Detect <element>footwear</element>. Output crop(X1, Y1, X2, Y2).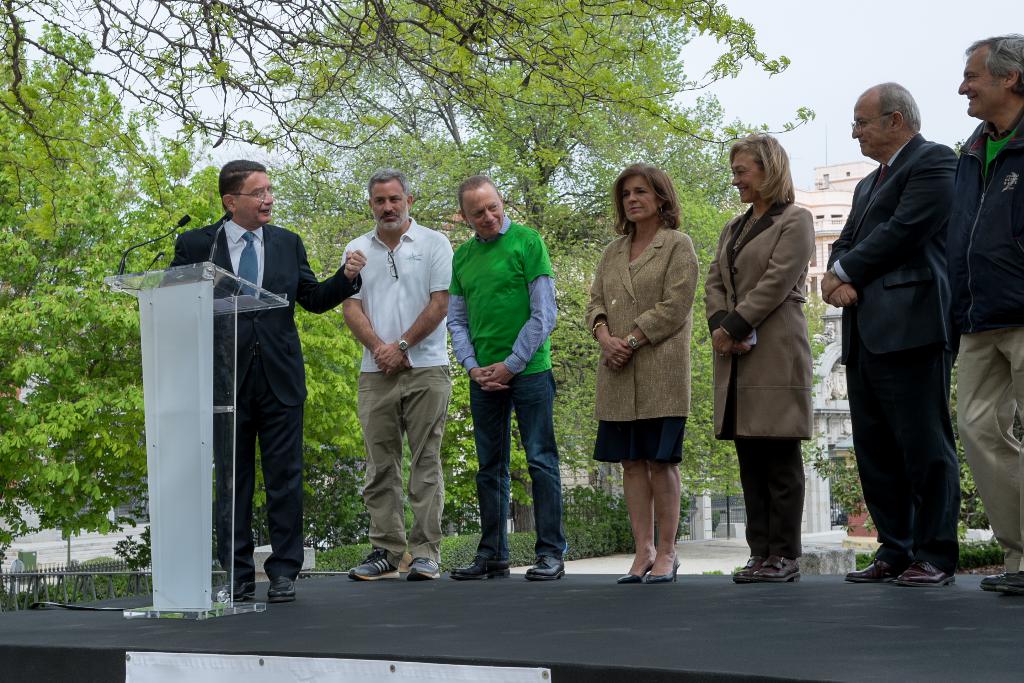
crop(221, 578, 257, 600).
